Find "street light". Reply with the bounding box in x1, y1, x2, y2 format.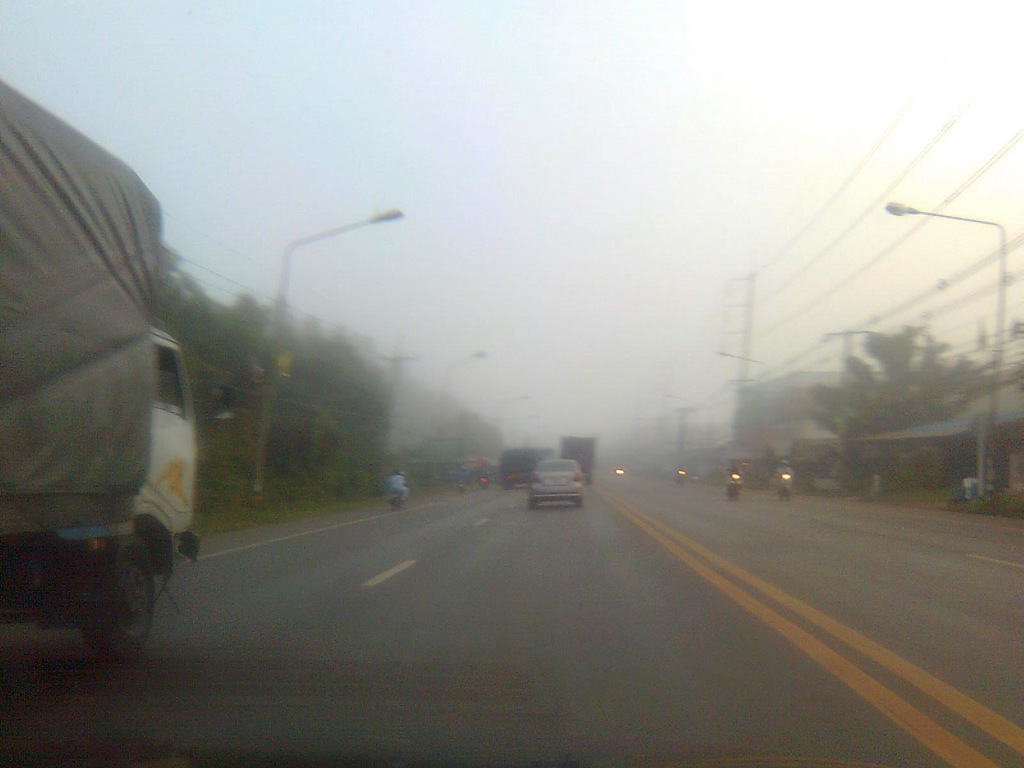
712, 347, 765, 365.
